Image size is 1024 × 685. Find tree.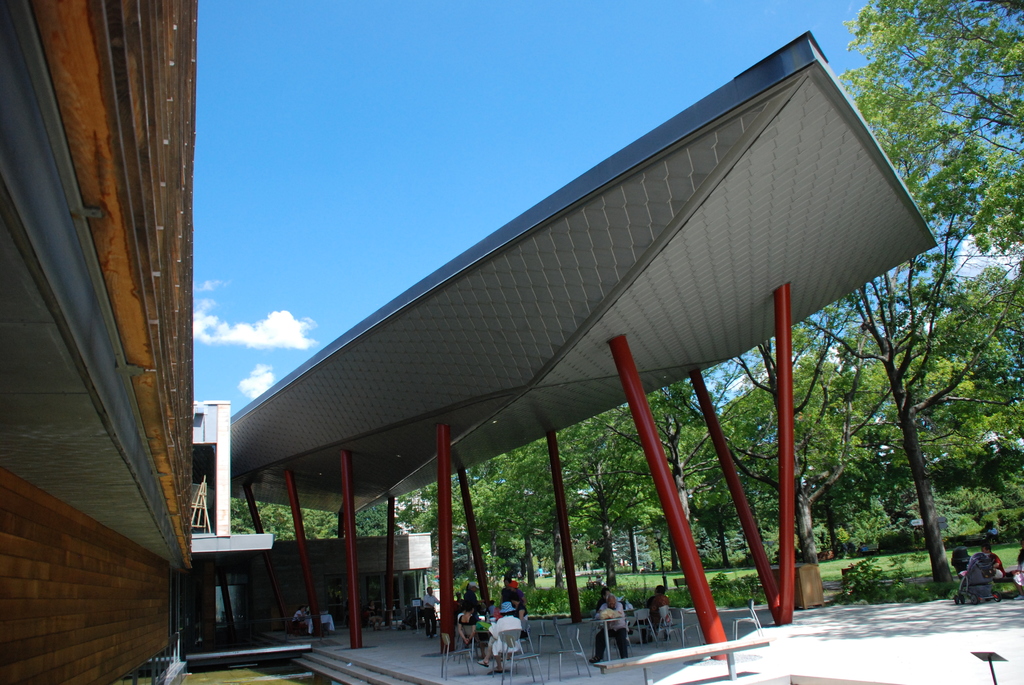
BBox(360, 498, 414, 534).
